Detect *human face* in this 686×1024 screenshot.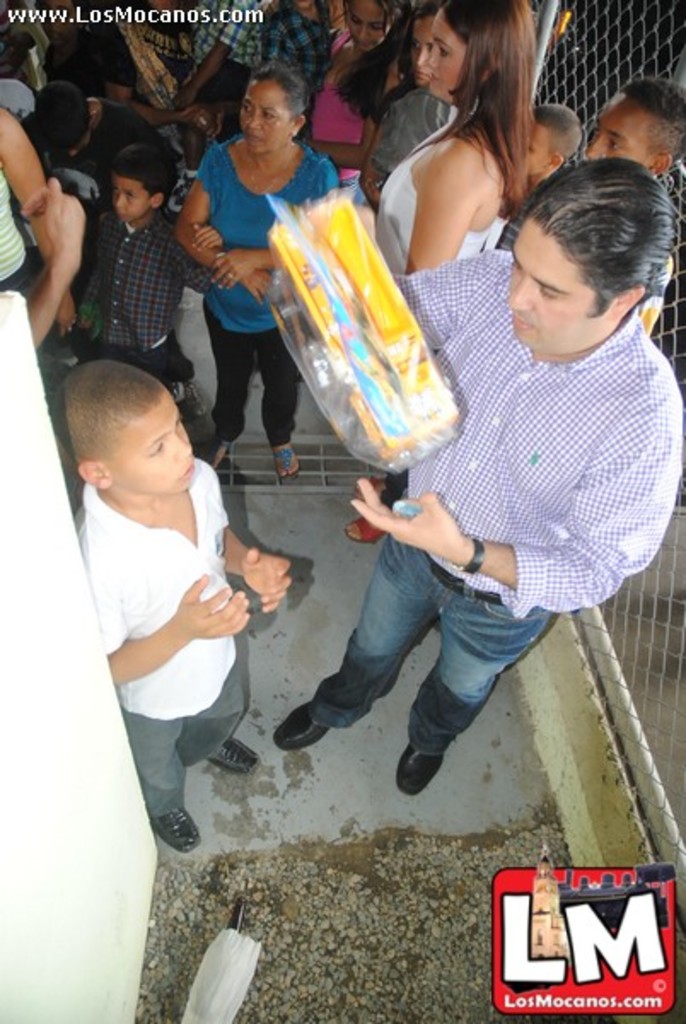
Detection: rect(507, 222, 609, 352).
